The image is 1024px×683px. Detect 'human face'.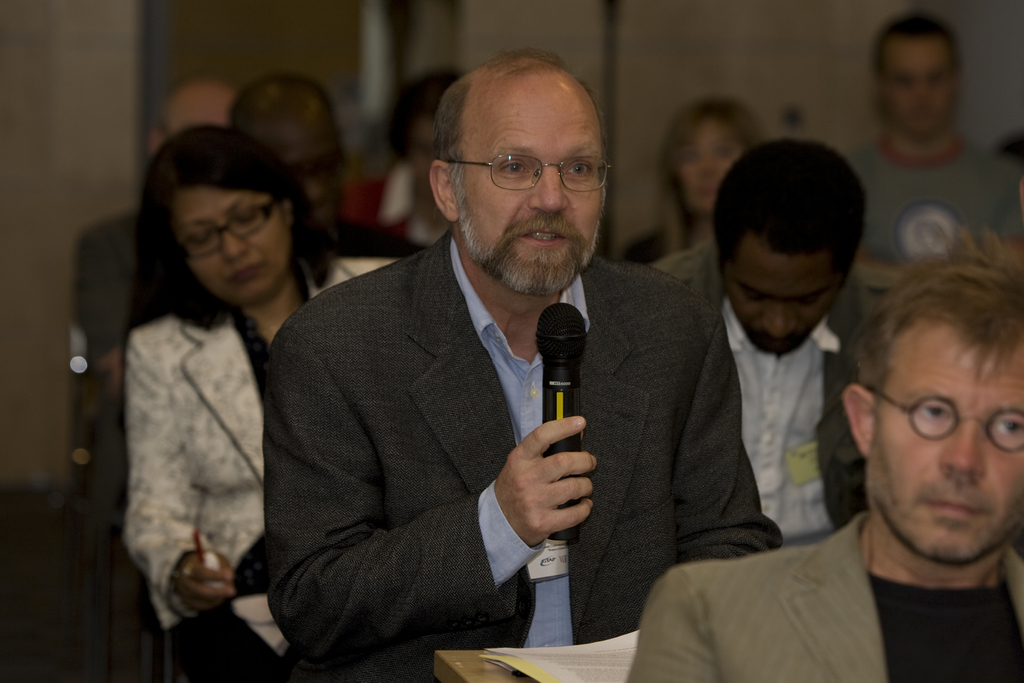
Detection: (884,39,949,128).
